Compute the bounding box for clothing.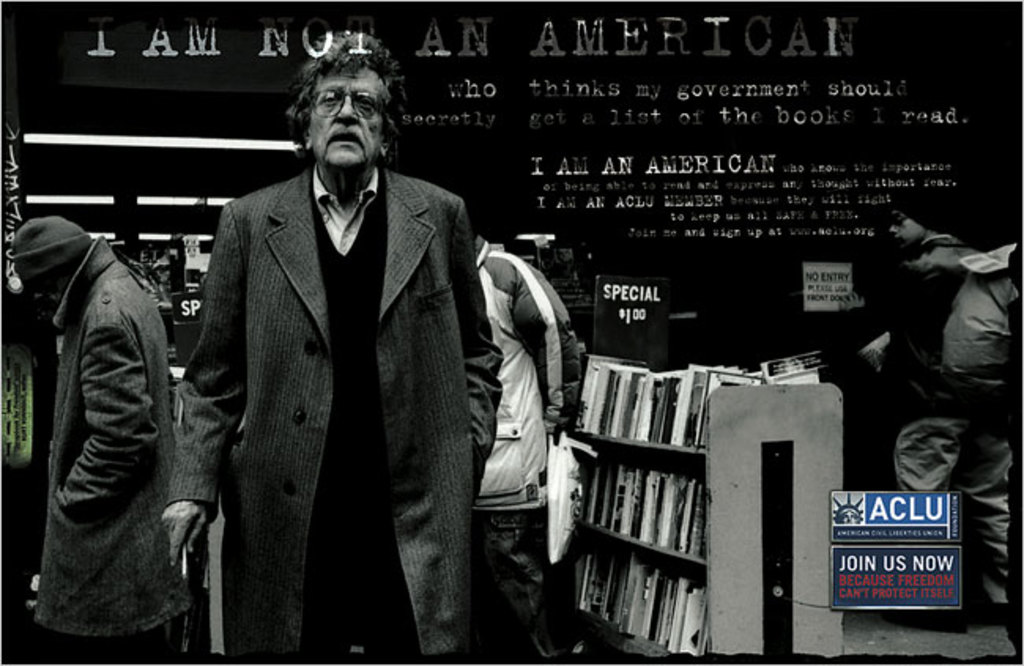
(28,235,197,664).
